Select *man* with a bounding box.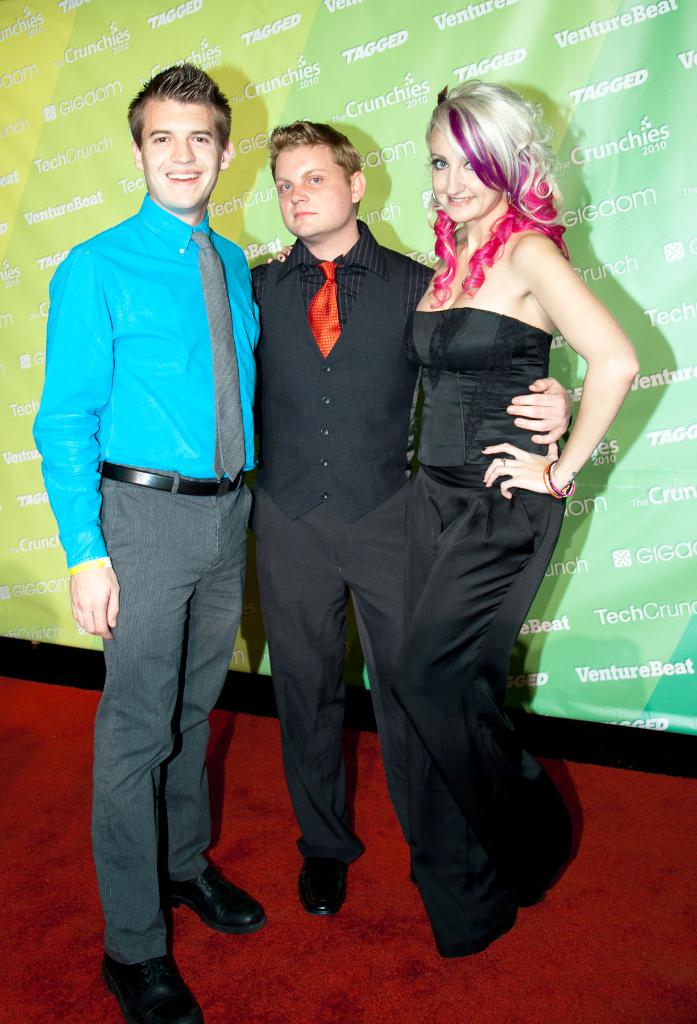
<box>45,64,298,952</box>.
